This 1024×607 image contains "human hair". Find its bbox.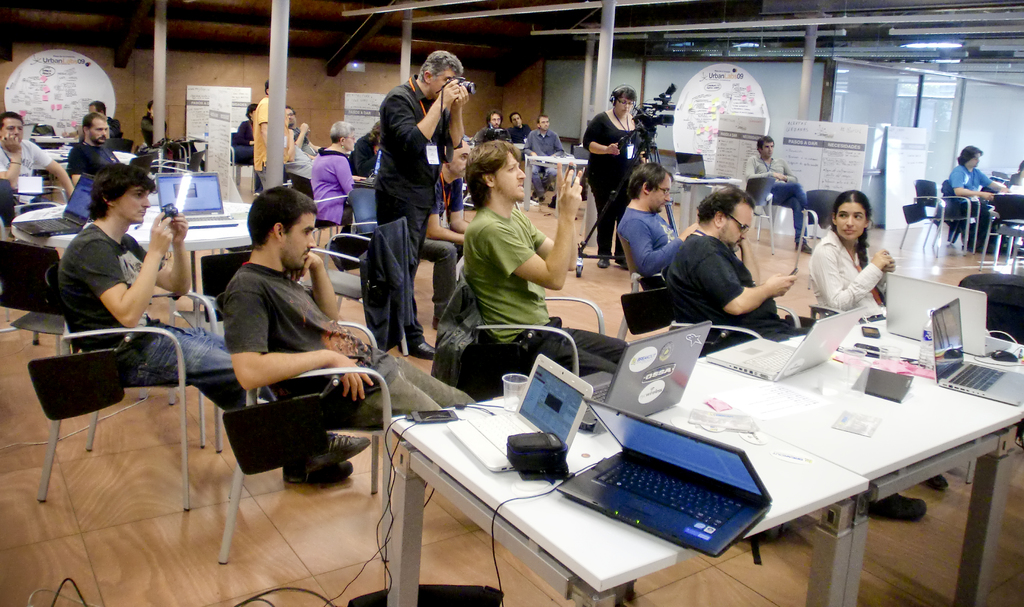
BBox(464, 142, 521, 209).
